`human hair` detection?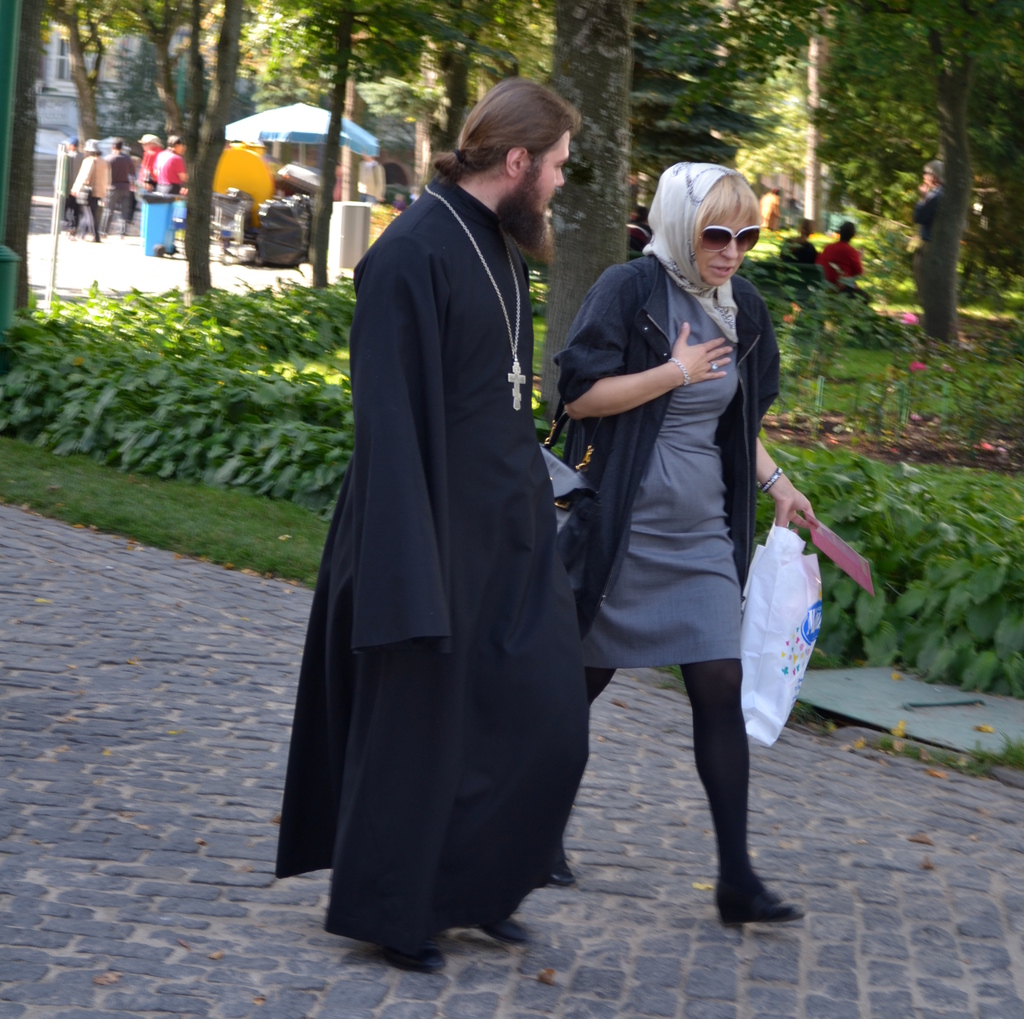
left=794, top=215, right=815, bottom=233
